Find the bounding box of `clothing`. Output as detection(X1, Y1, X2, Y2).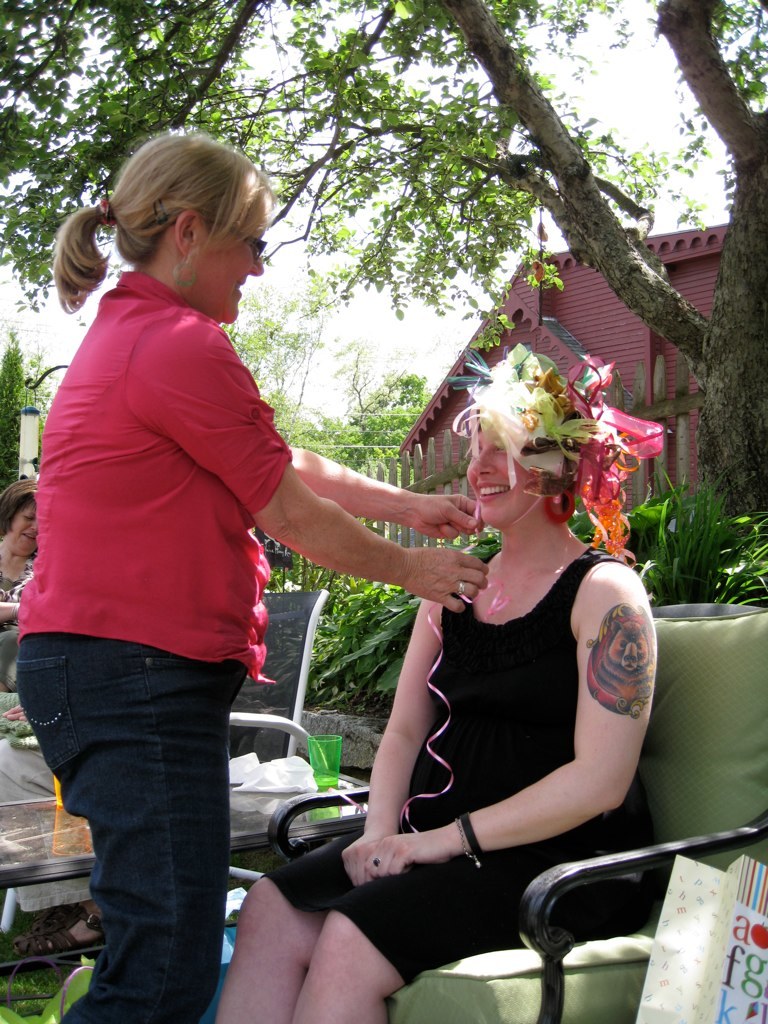
detection(28, 634, 254, 1023).
